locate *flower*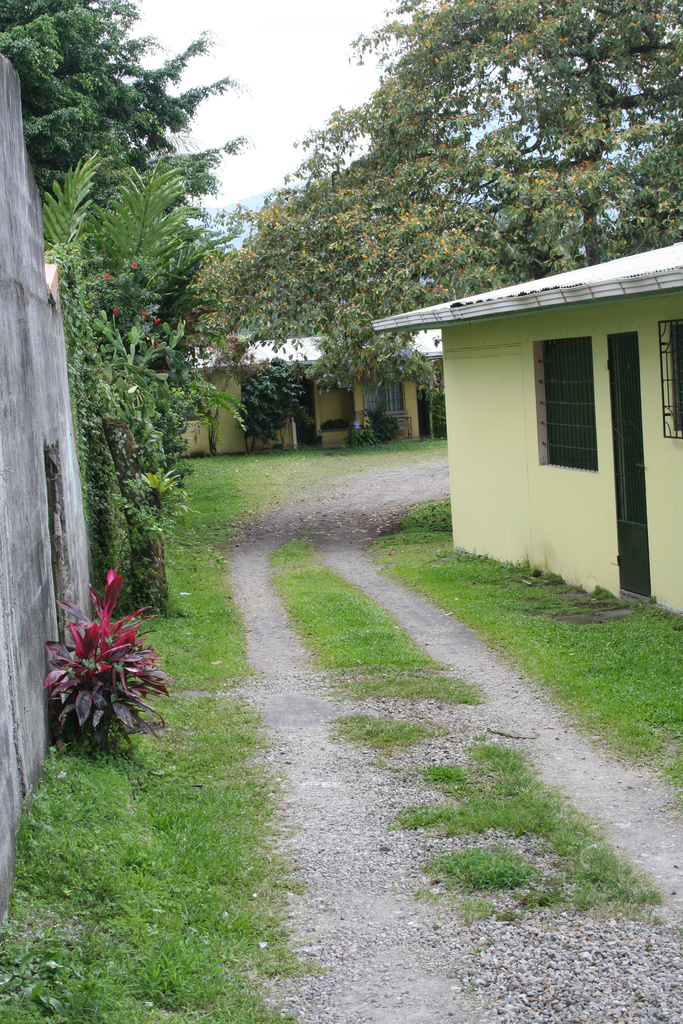
{"left": 110, "top": 305, "right": 121, "bottom": 314}
